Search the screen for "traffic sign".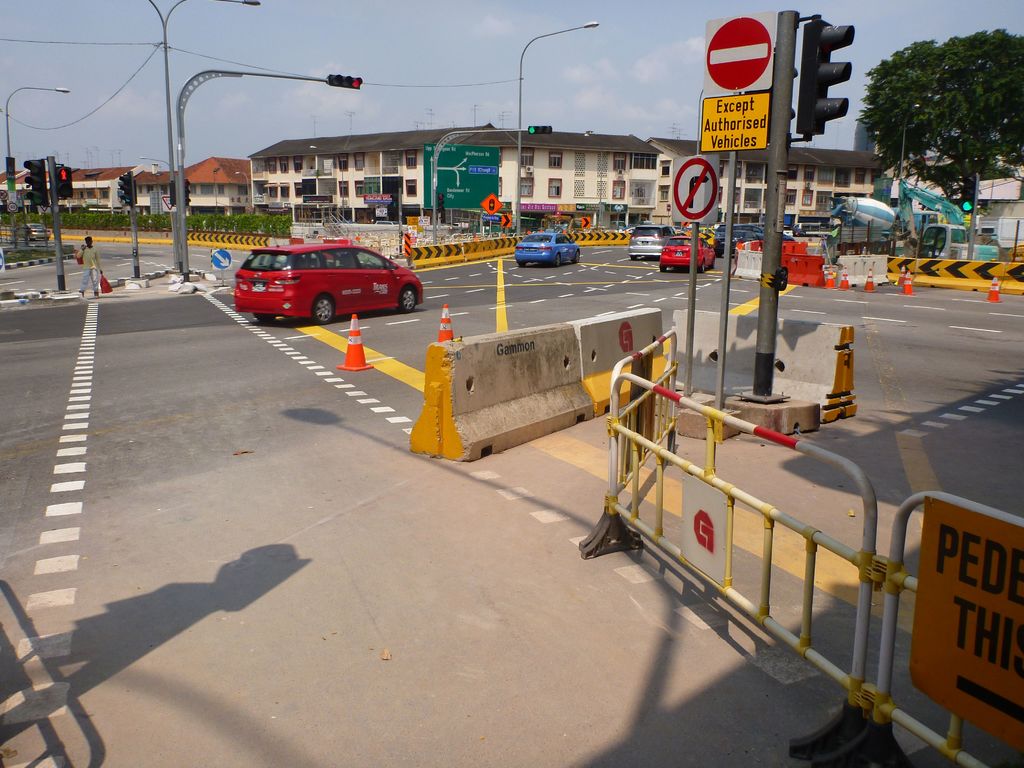
Found at left=525, top=124, right=551, bottom=138.
